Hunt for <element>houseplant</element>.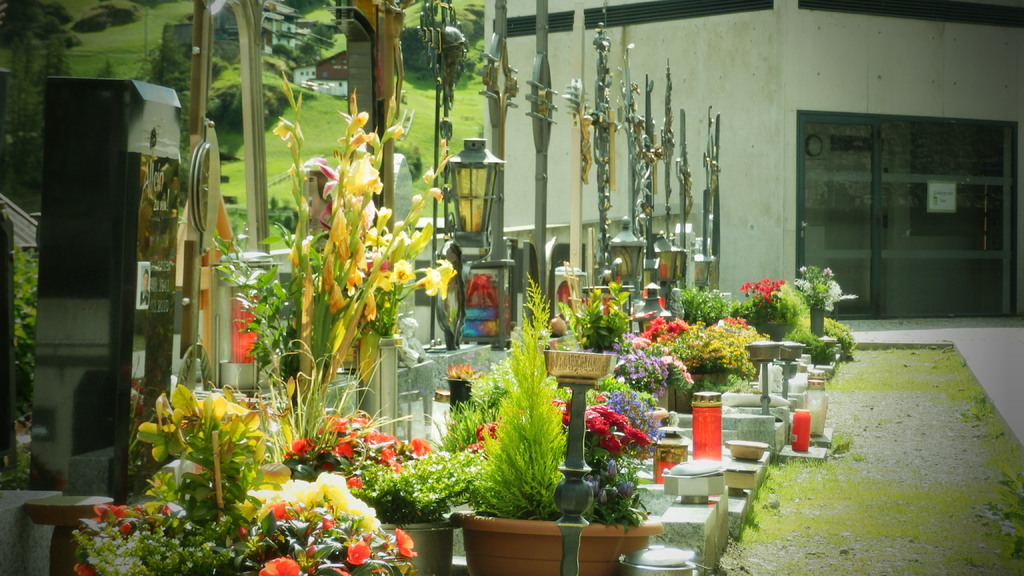
Hunted down at (x1=204, y1=83, x2=465, y2=462).
